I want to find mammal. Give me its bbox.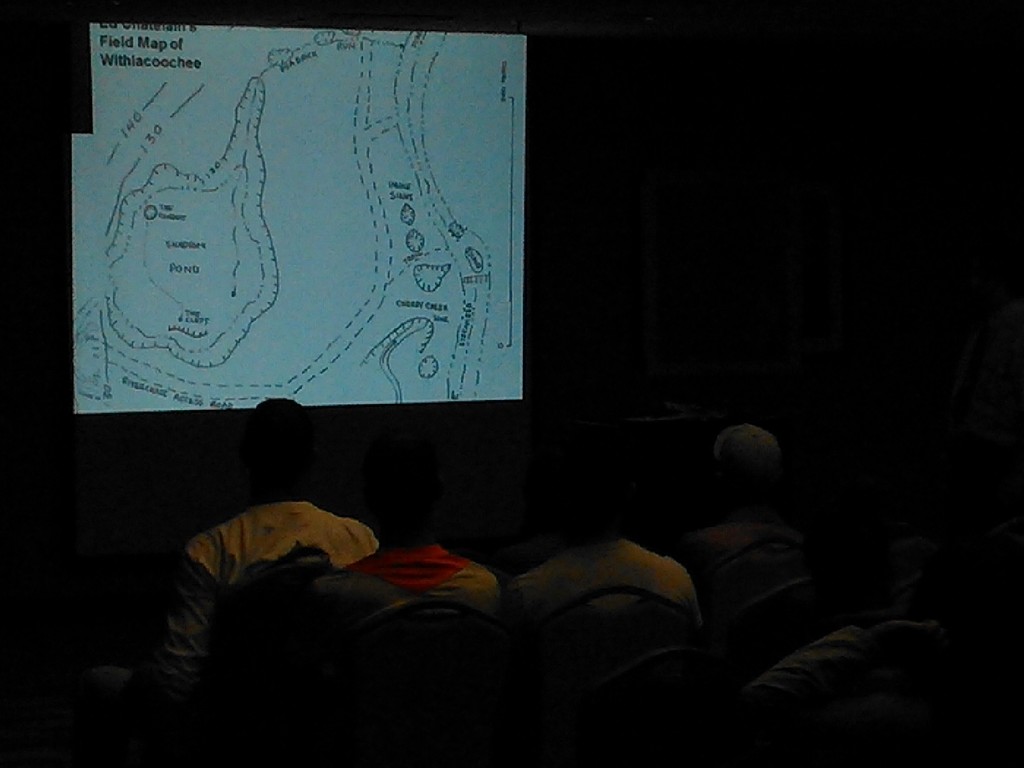
Rect(308, 445, 500, 643).
